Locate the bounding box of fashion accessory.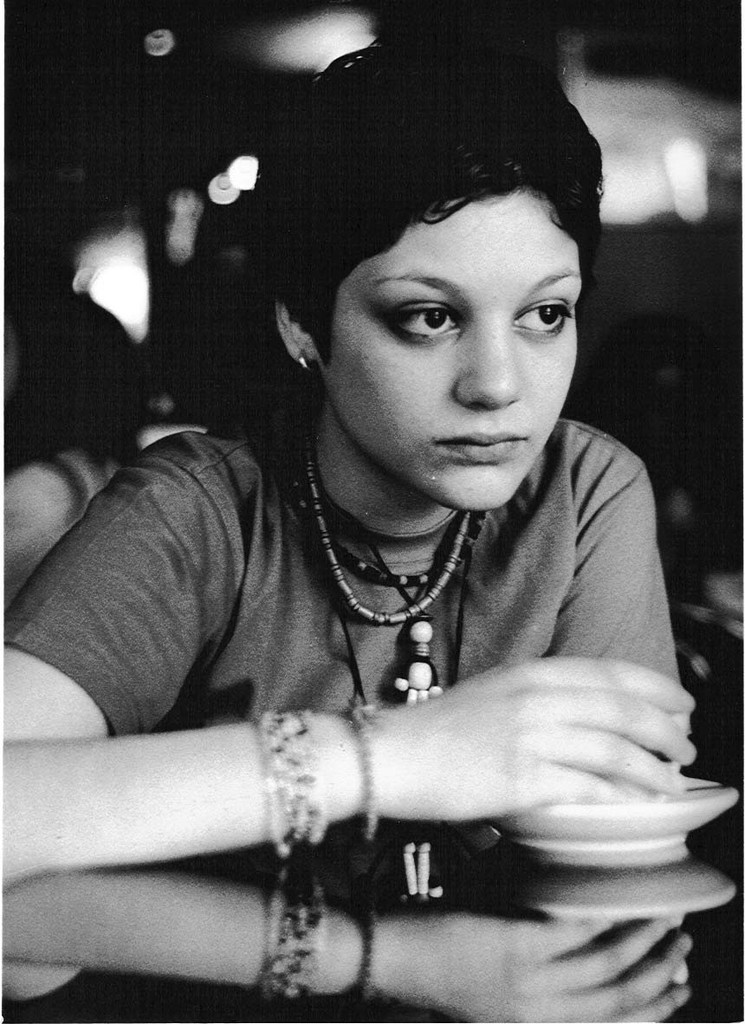
Bounding box: 250,865,330,1013.
